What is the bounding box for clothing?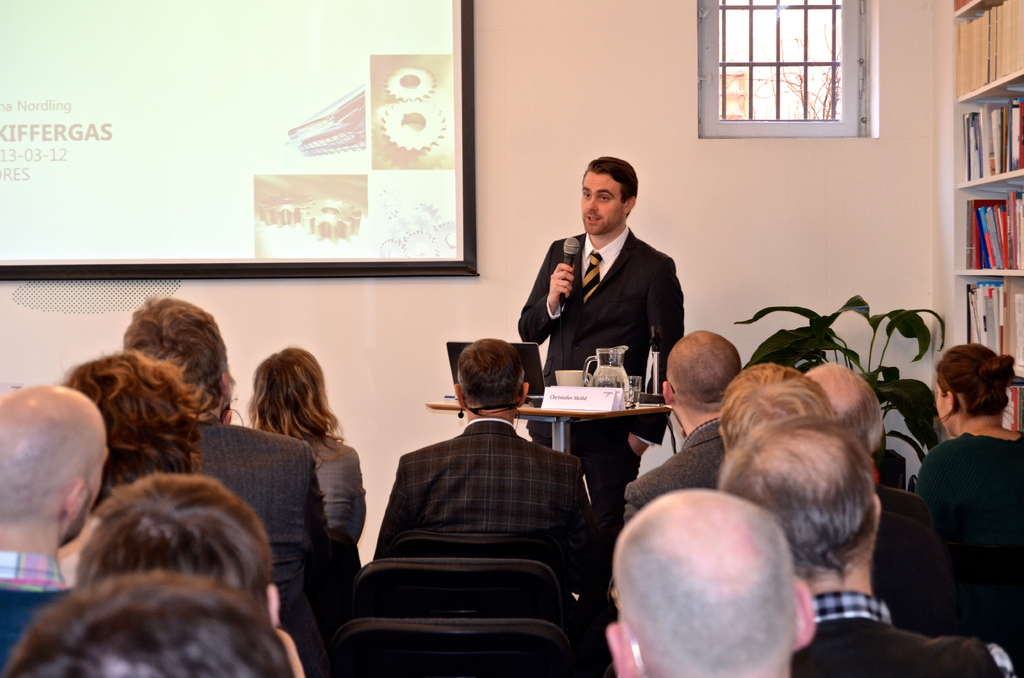
box(525, 213, 687, 492).
